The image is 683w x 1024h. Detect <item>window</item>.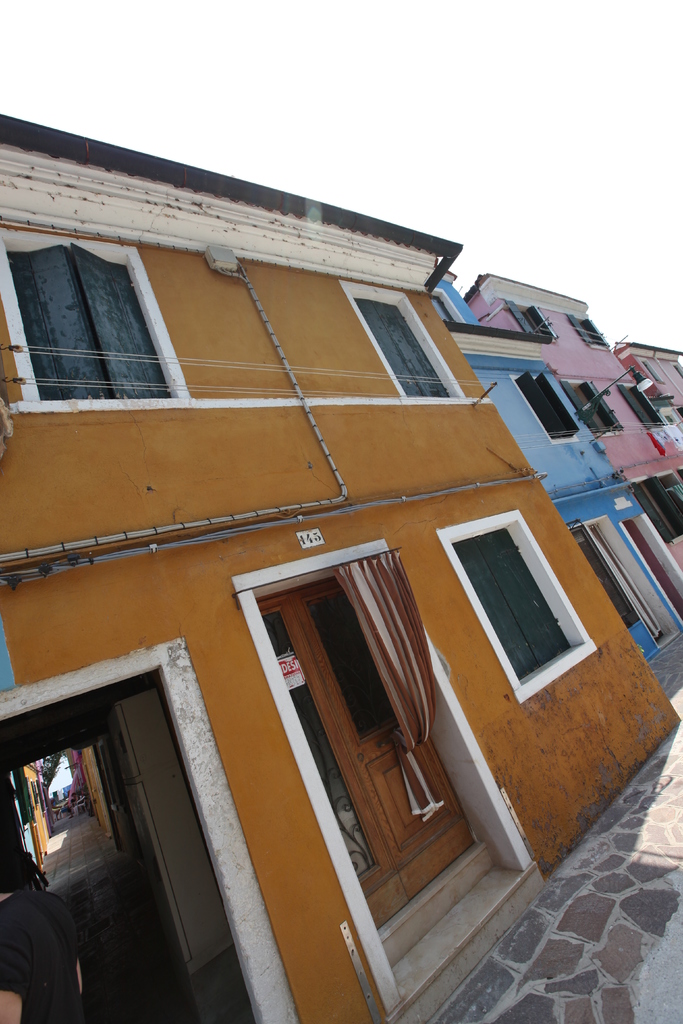
Detection: (349,293,452,396).
